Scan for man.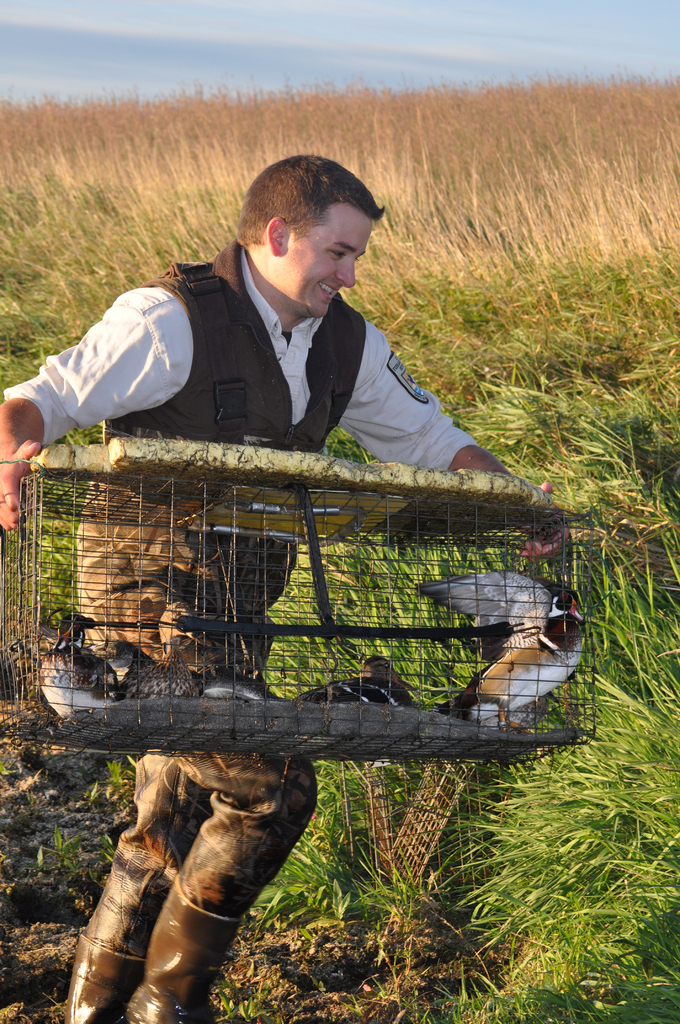
Scan result: (0,154,571,1023).
